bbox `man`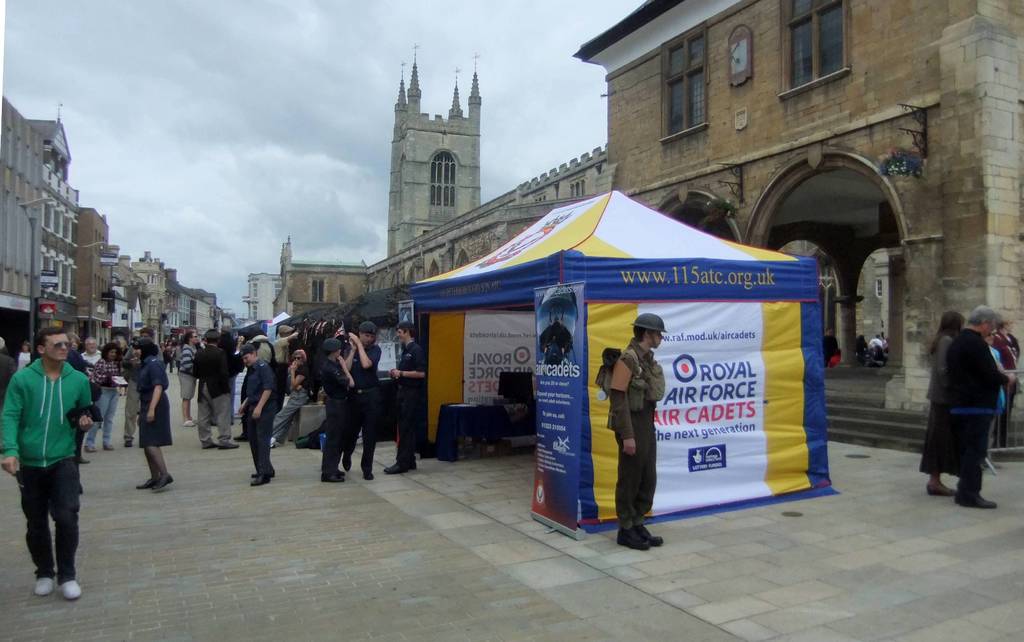
BBox(236, 347, 275, 486)
